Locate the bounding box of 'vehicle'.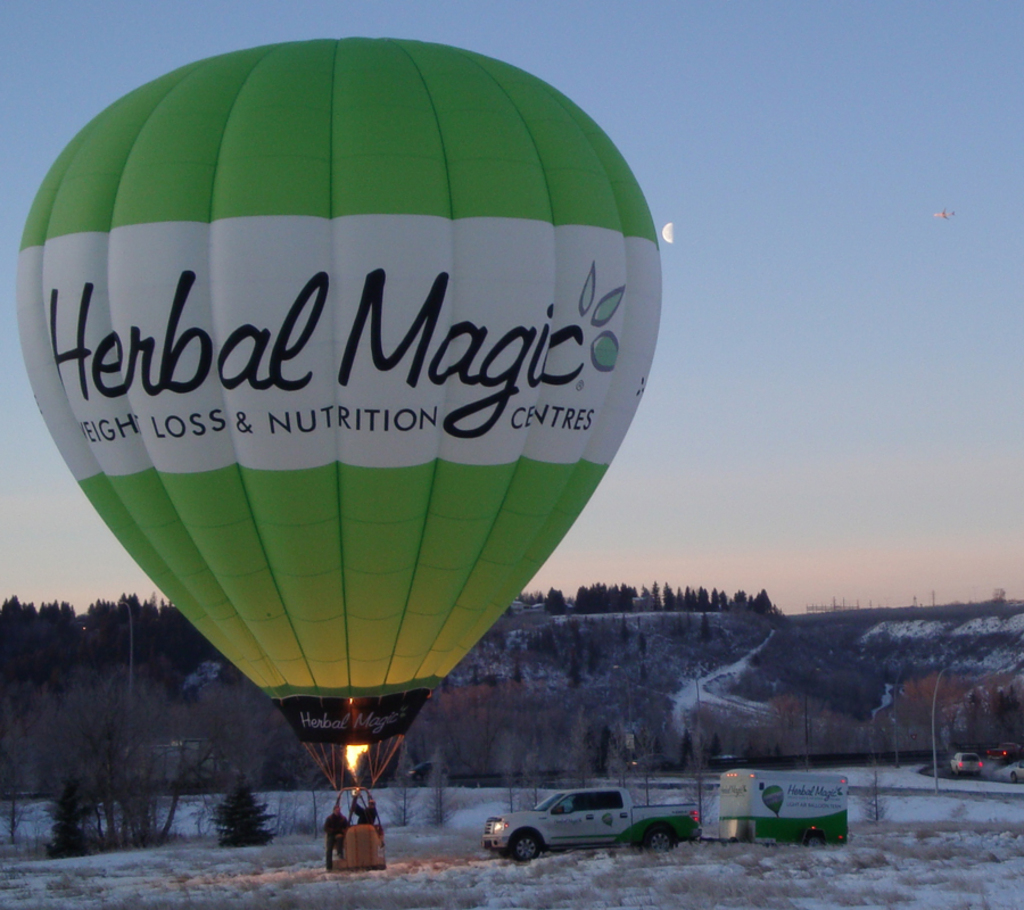
Bounding box: l=992, t=741, r=1019, b=760.
